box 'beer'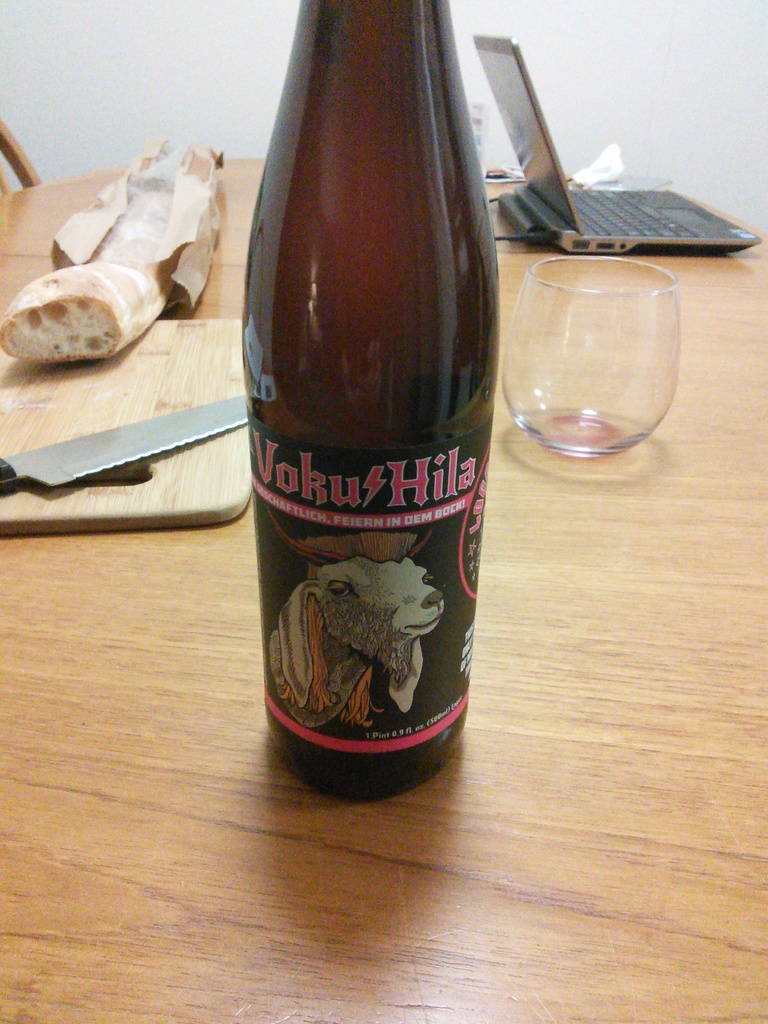
left=227, top=0, right=505, bottom=803
